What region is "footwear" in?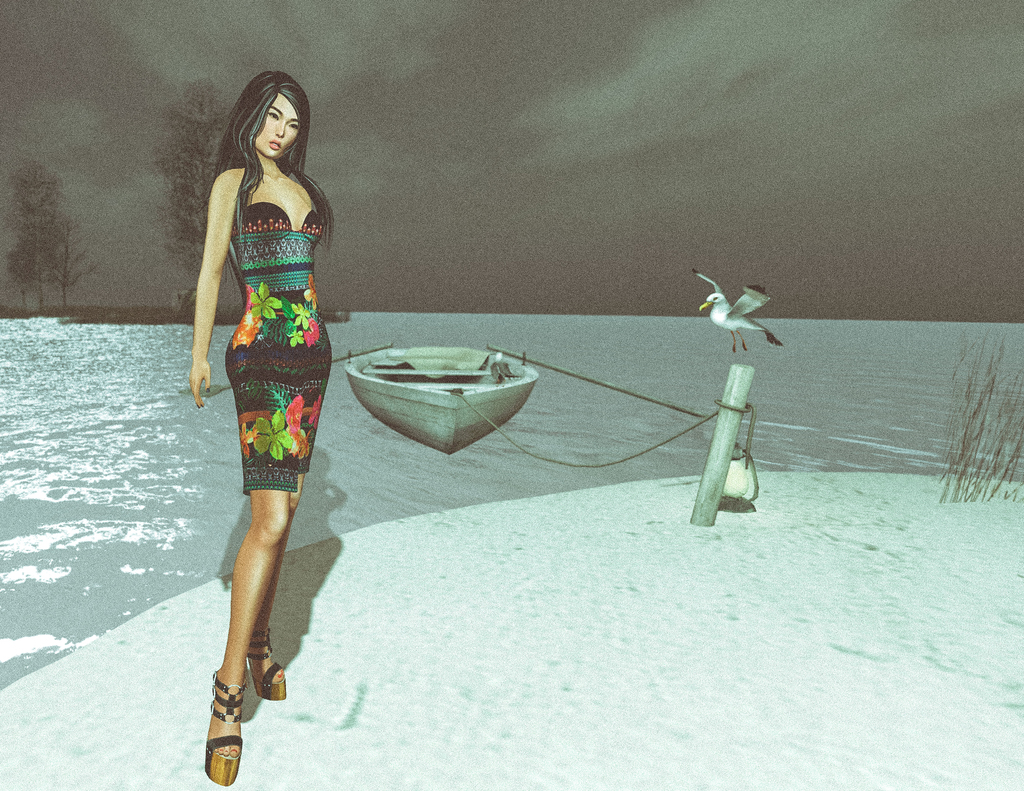
[243,628,287,703].
